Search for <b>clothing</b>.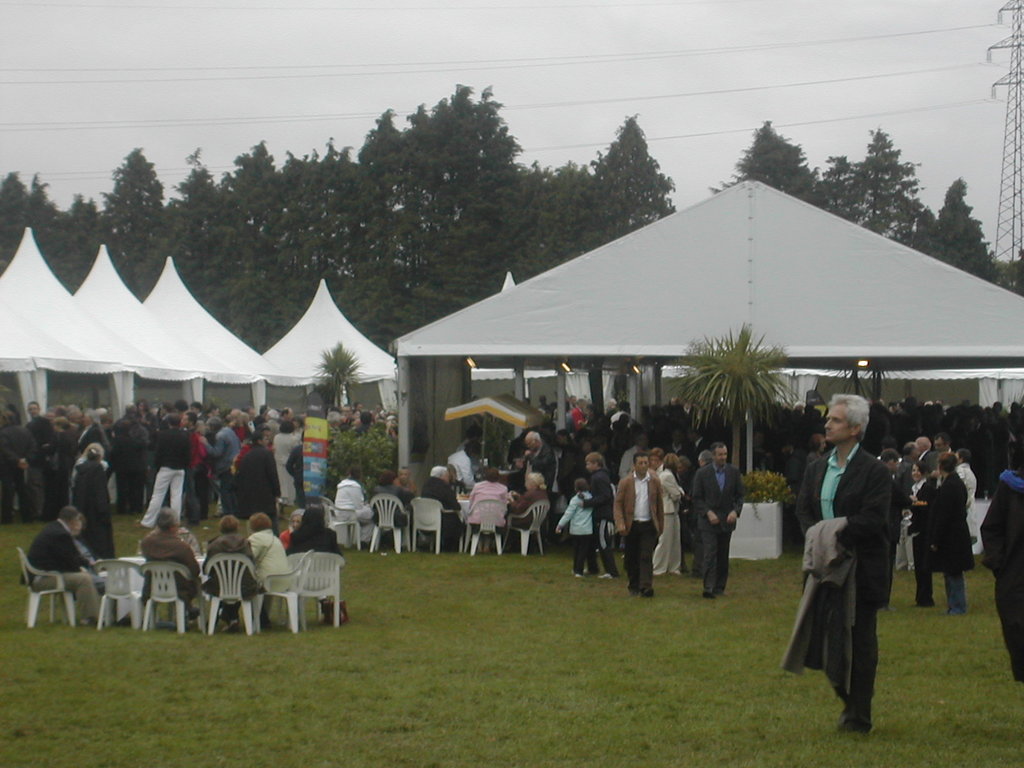
Found at bbox=[956, 465, 982, 504].
